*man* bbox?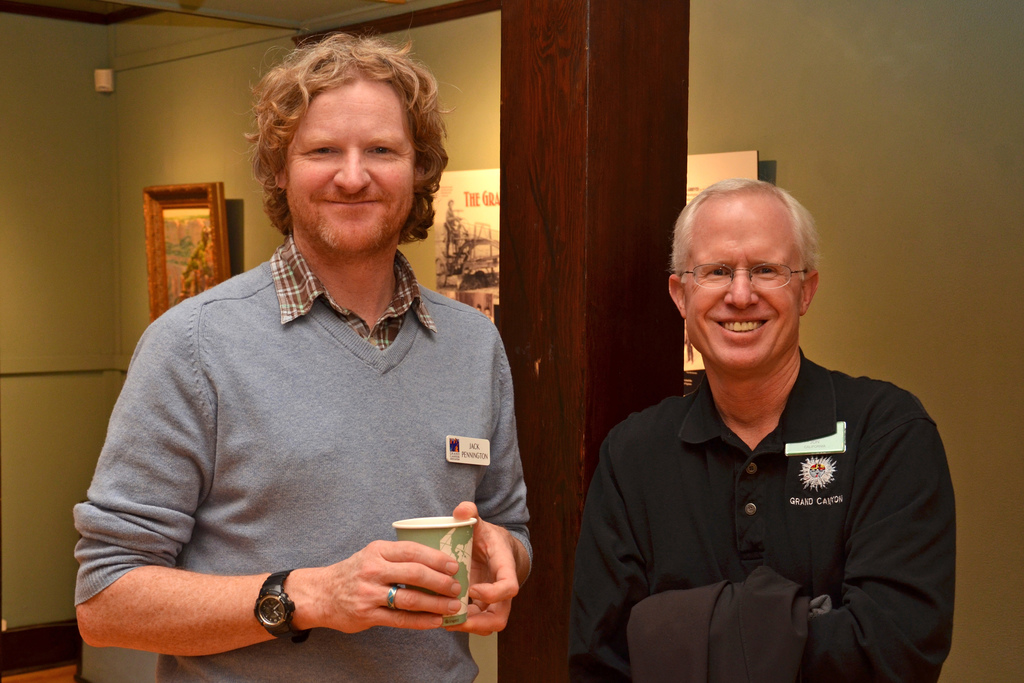
crop(70, 26, 530, 682)
